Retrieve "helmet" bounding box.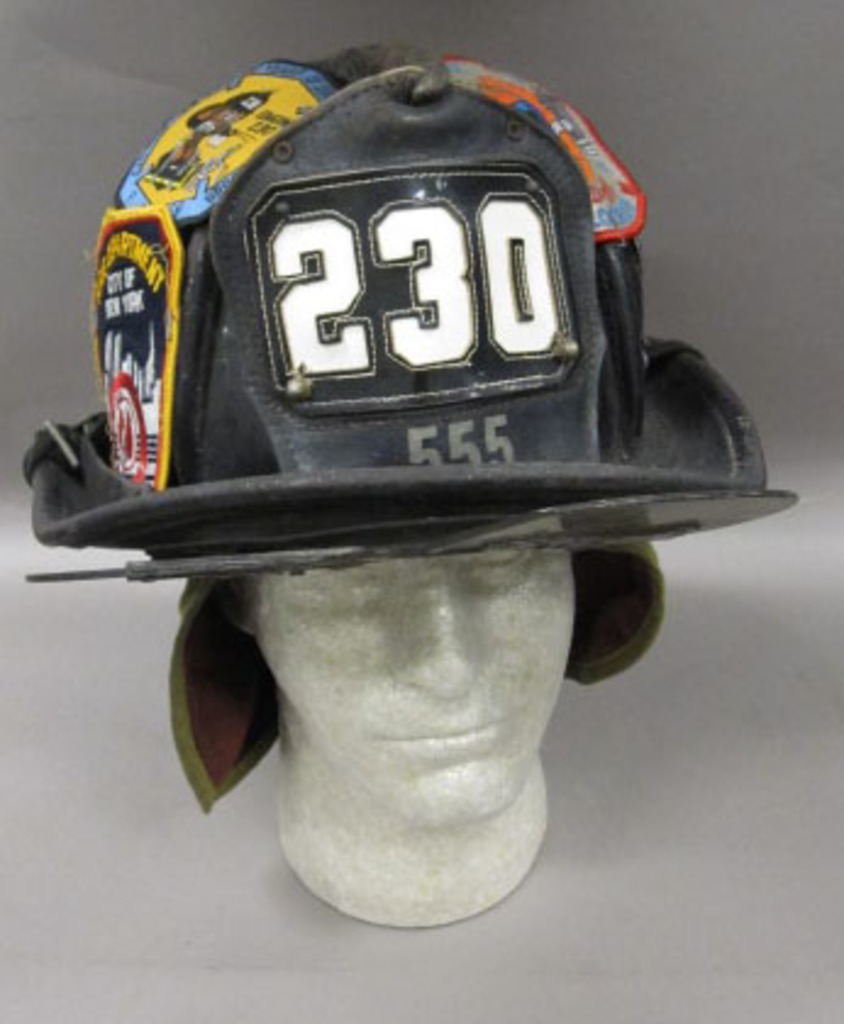
Bounding box: BBox(27, 46, 795, 614).
